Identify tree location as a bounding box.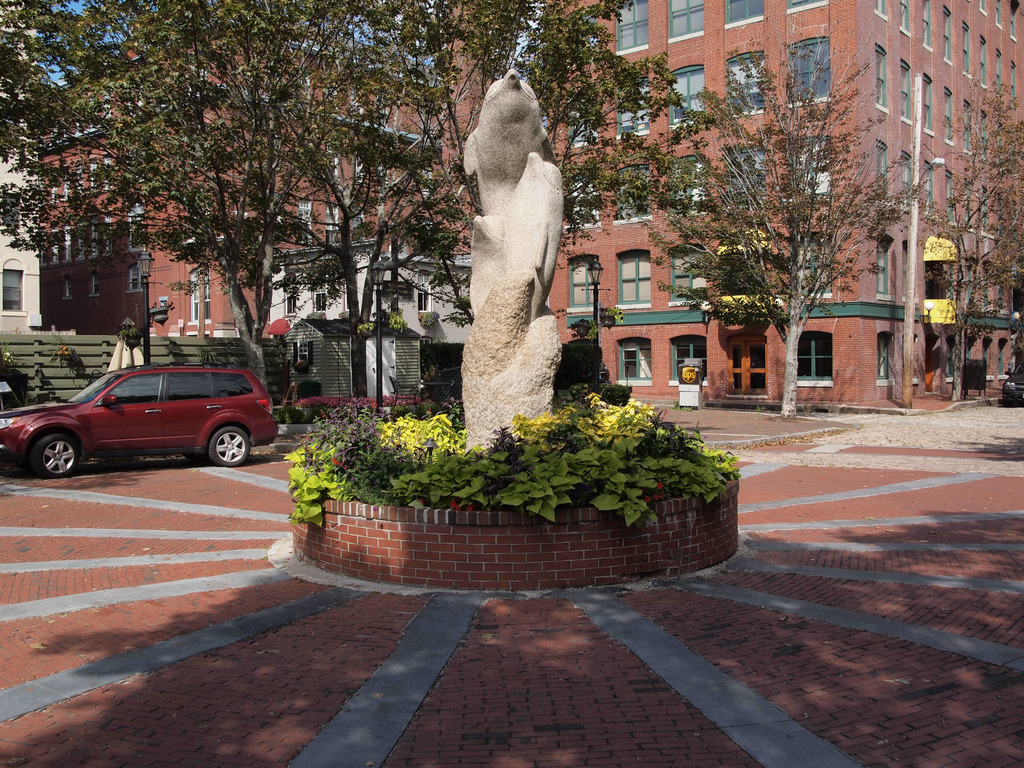
<region>922, 71, 1023, 402</region>.
